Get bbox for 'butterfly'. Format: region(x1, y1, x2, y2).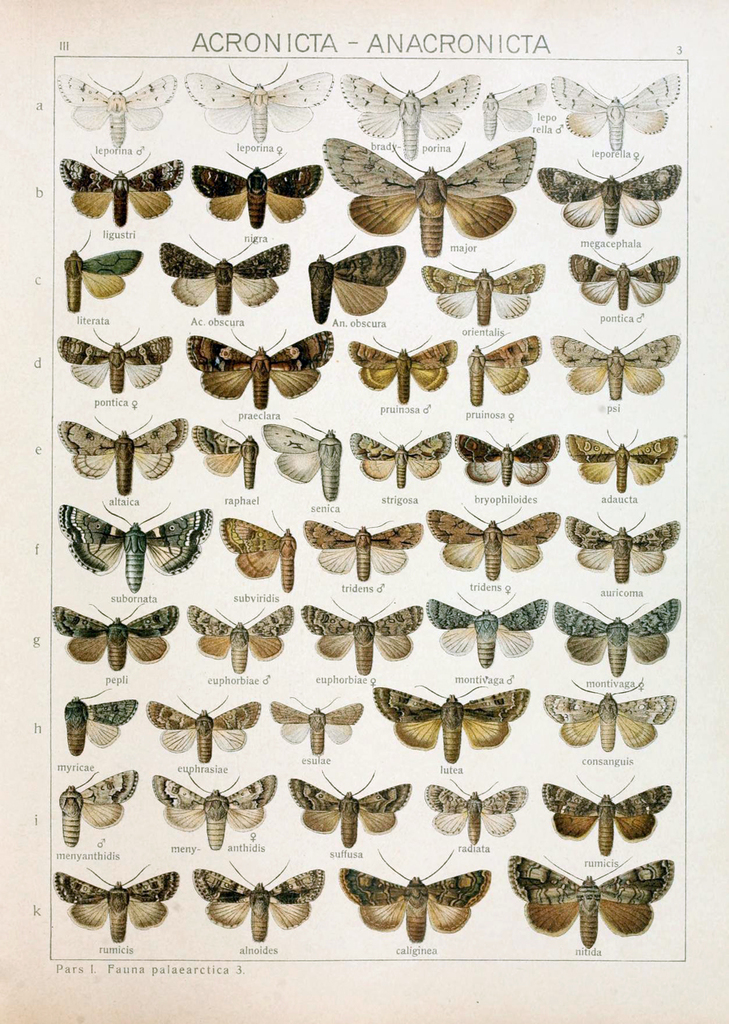
region(57, 328, 171, 395).
